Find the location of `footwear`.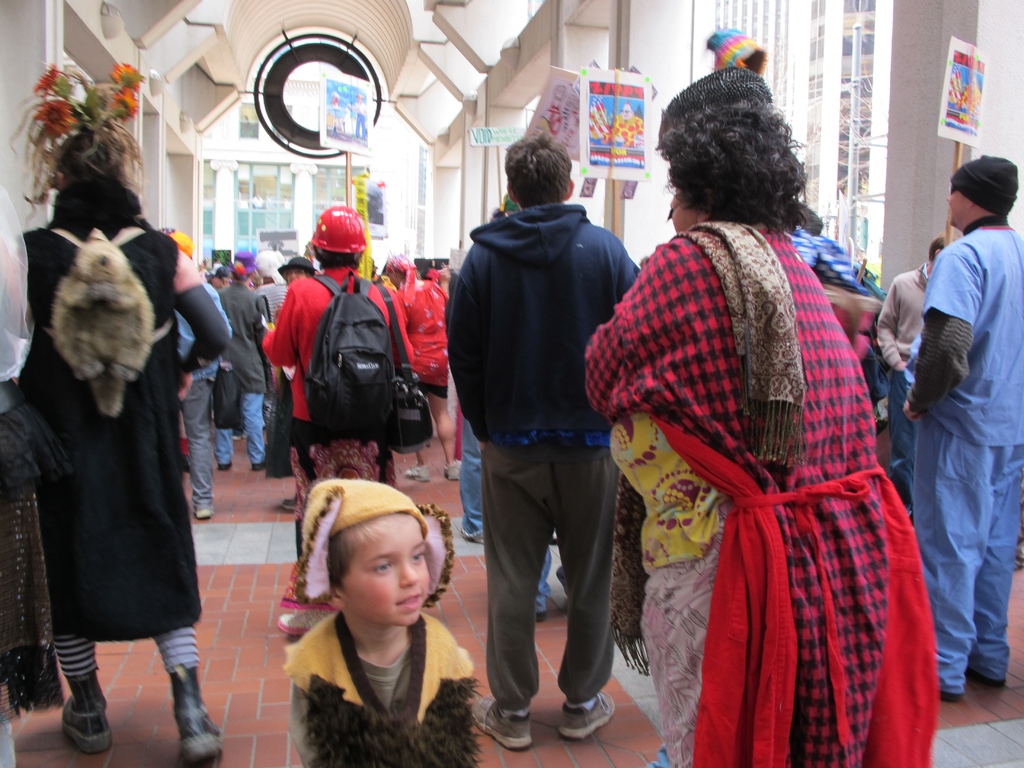
Location: (465,692,538,755).
